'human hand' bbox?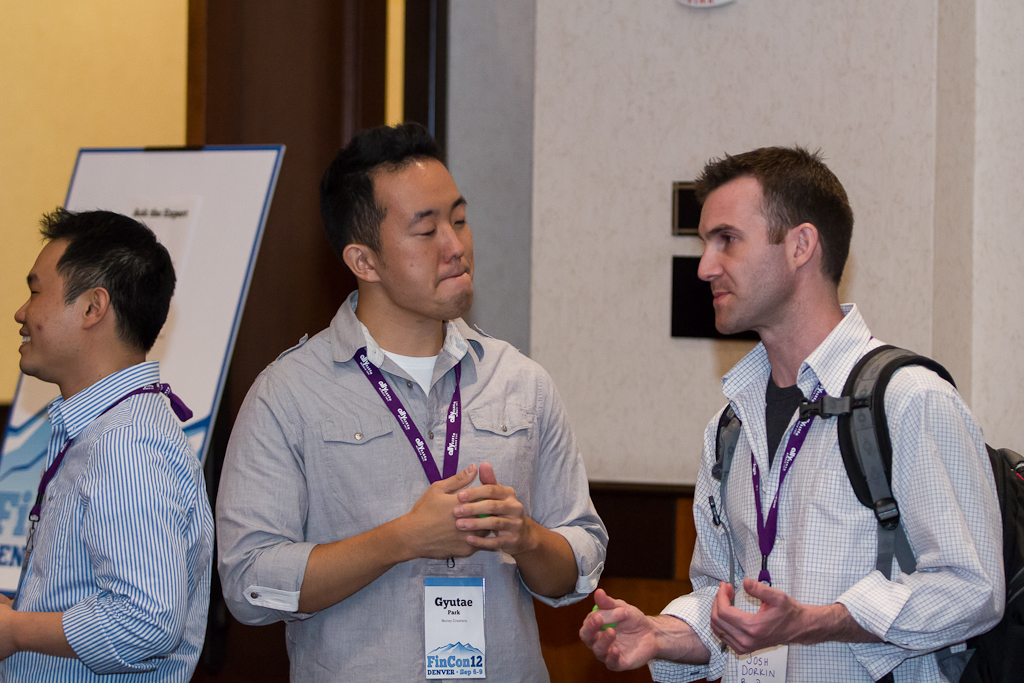
region(408, 464, 493, 560)
